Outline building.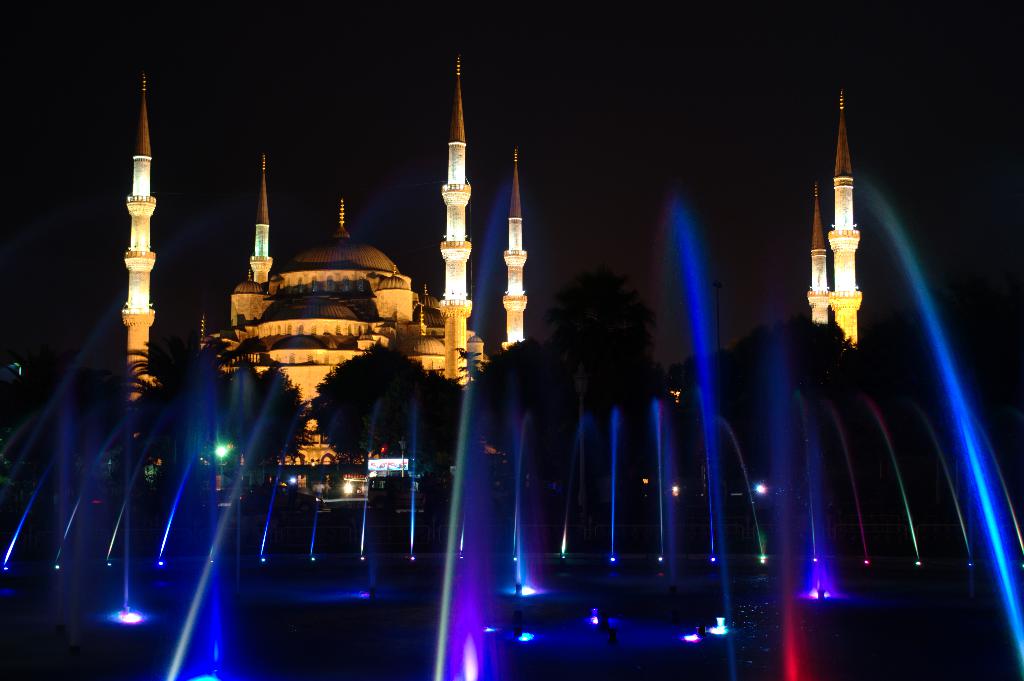
Outline: rect(671, 90, 862, 404).
